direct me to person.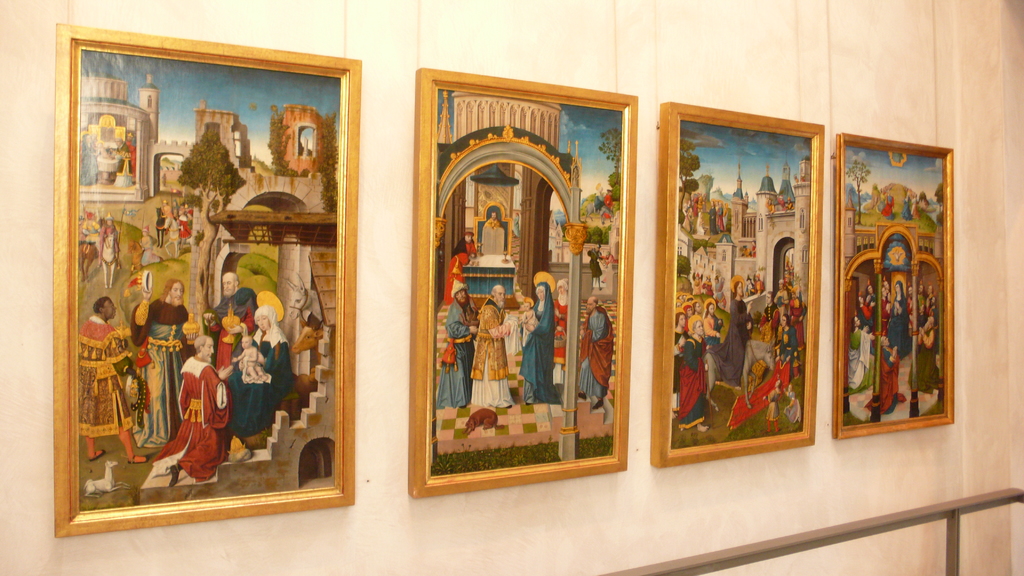
Direction: detection(751, 240, 760, 257).
